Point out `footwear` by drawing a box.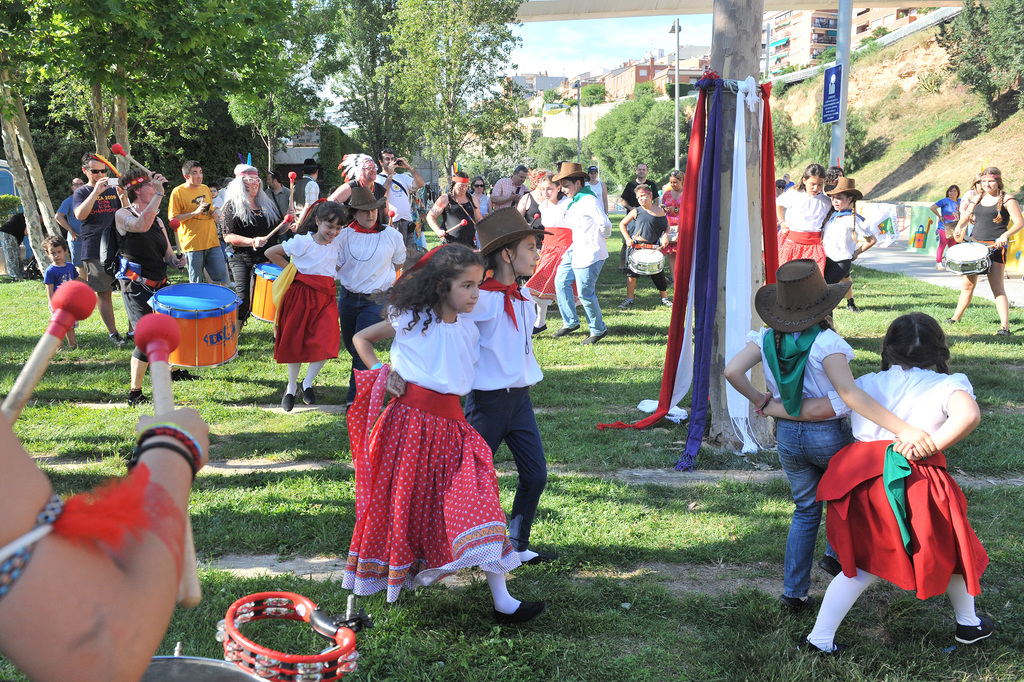
rect(661, 294, 673, 310).
